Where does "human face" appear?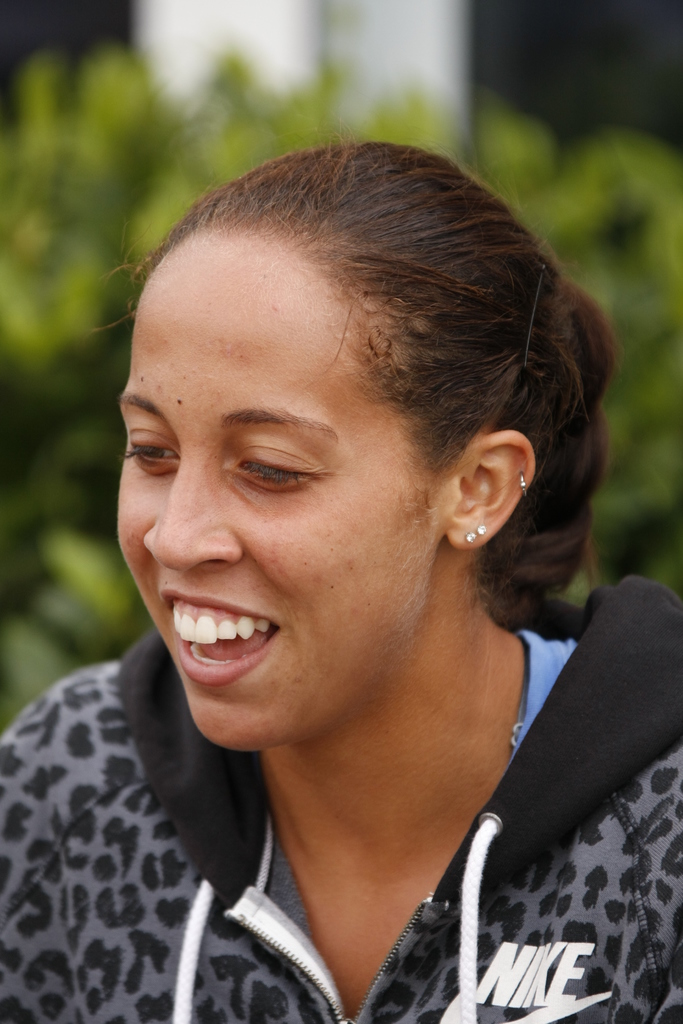
Appears at (118,240,437,752).
